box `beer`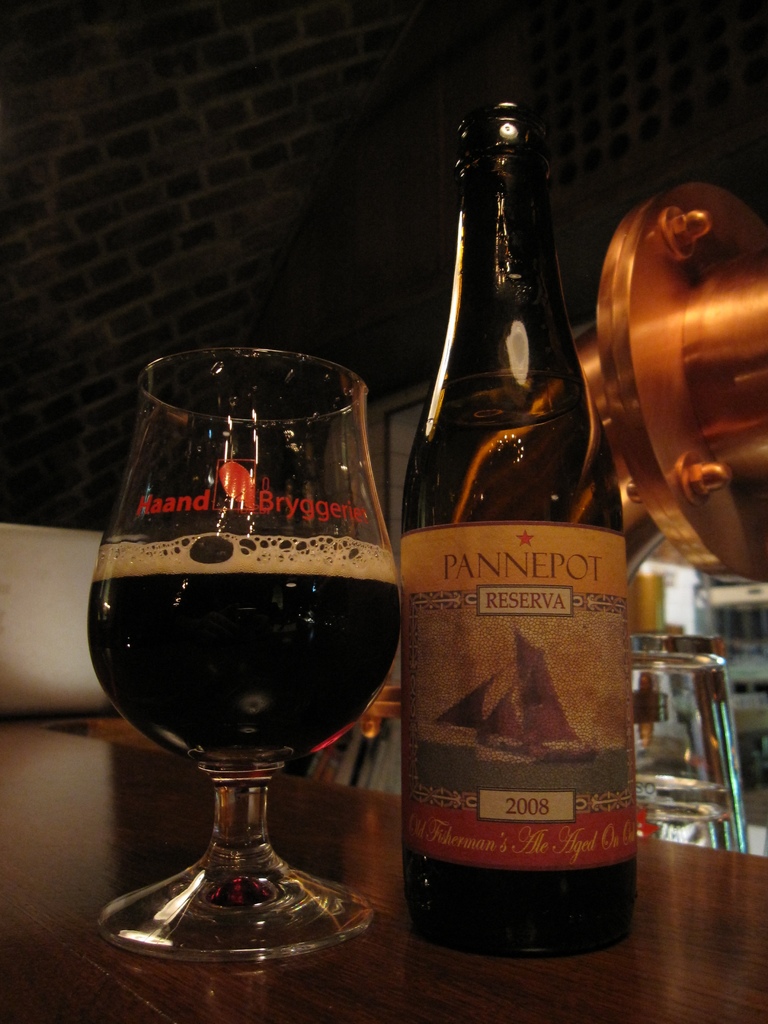
82, 342, 414, 988
